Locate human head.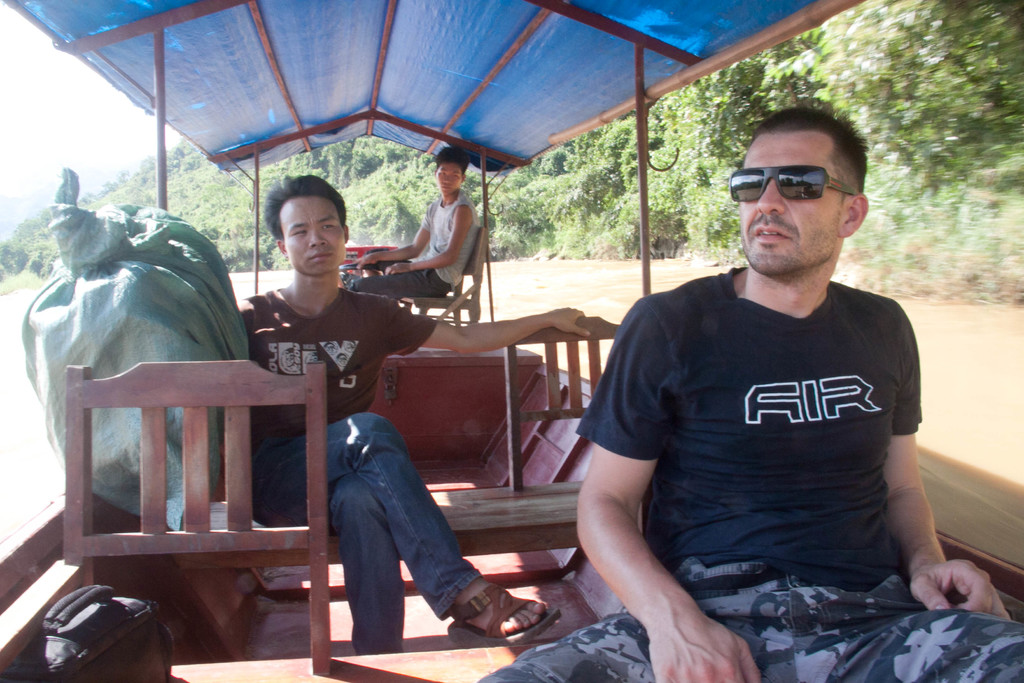
Bounding box: bbox(264, 179, 351, 274).
